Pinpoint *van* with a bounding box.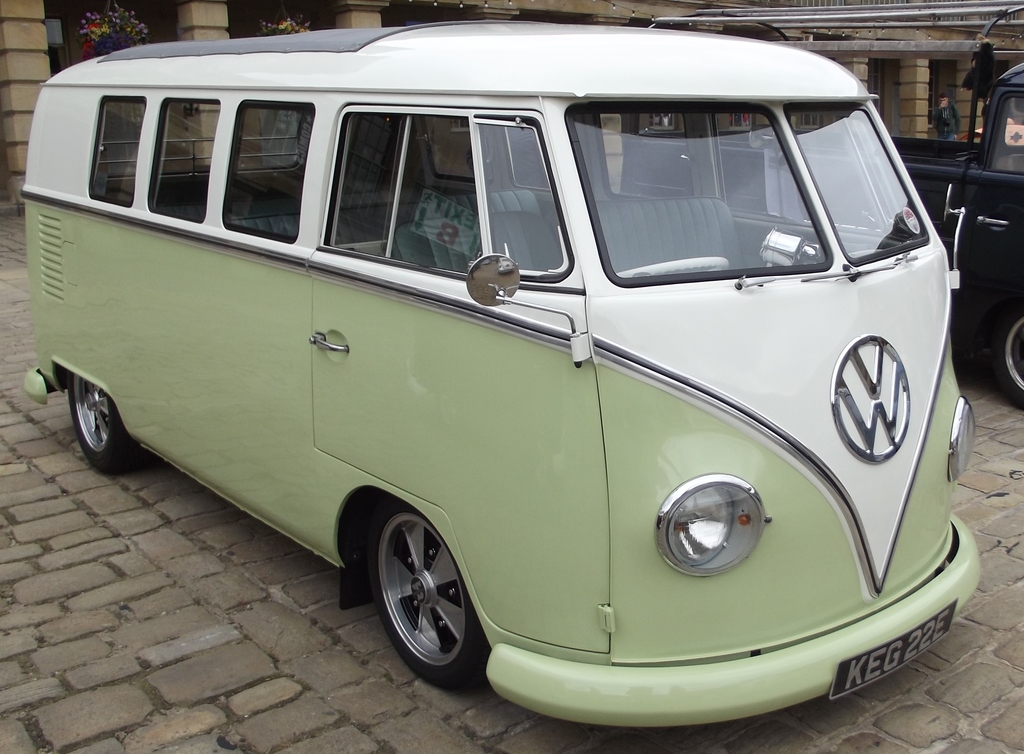
x1=30 y1=37 x2=980 y2=744.
